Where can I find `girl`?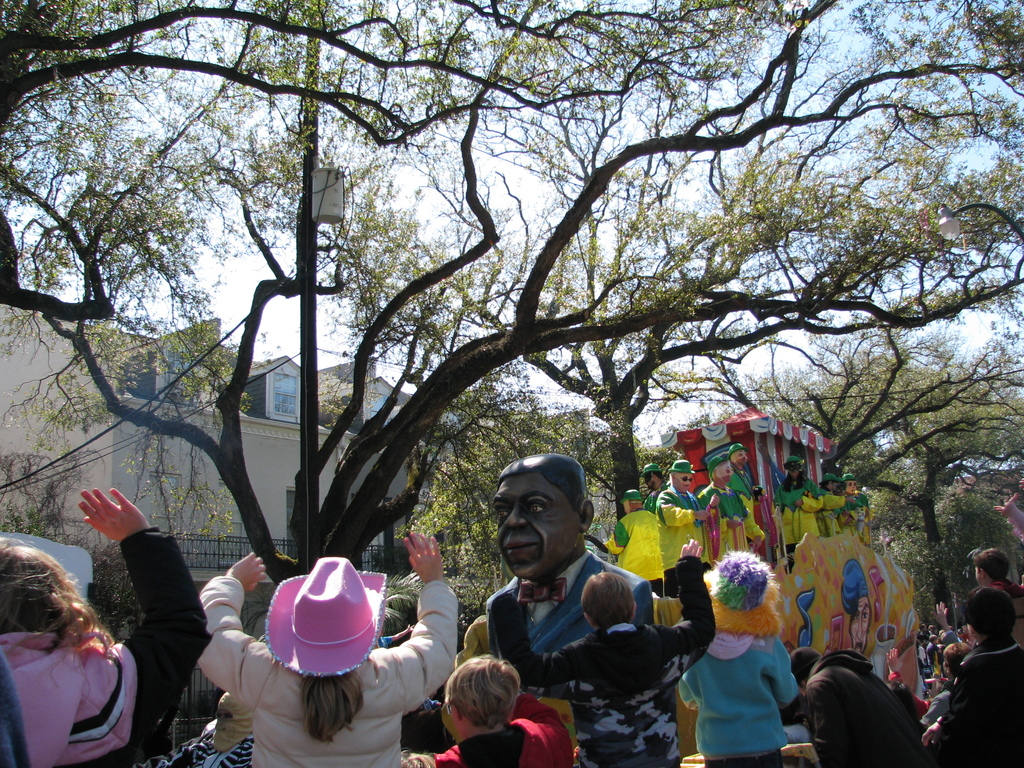
You can find it at box=[678, 556, 801, 767].
